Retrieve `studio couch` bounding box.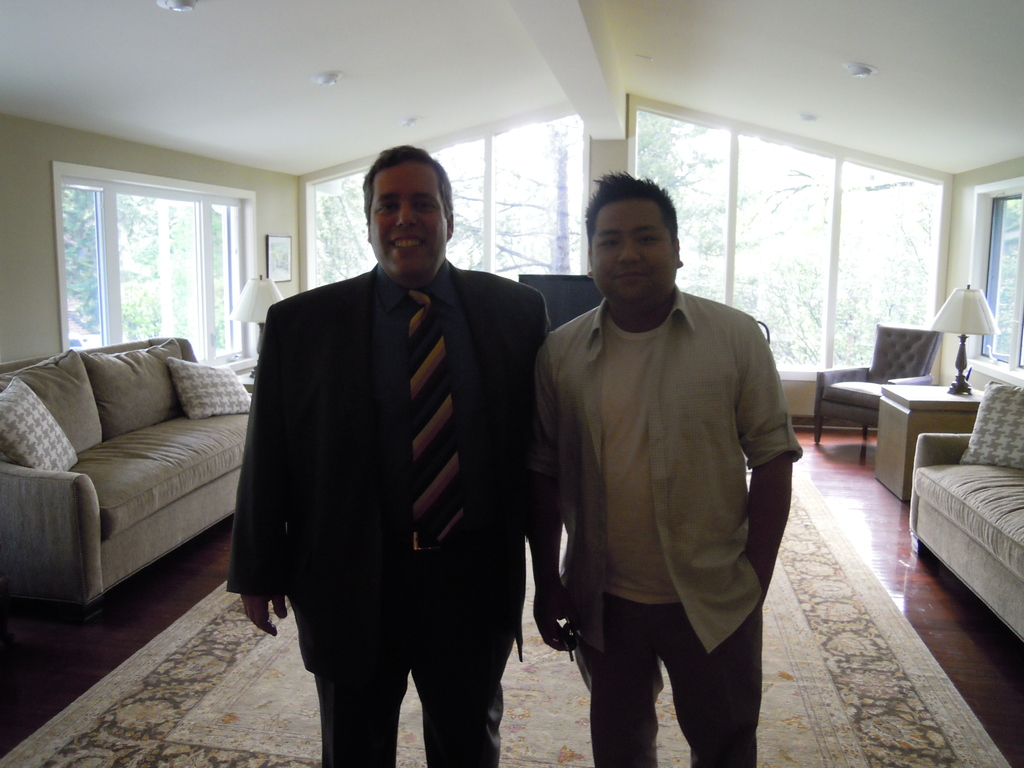
Bounding box: (left=0, top=335, right=250, bottom=616).
